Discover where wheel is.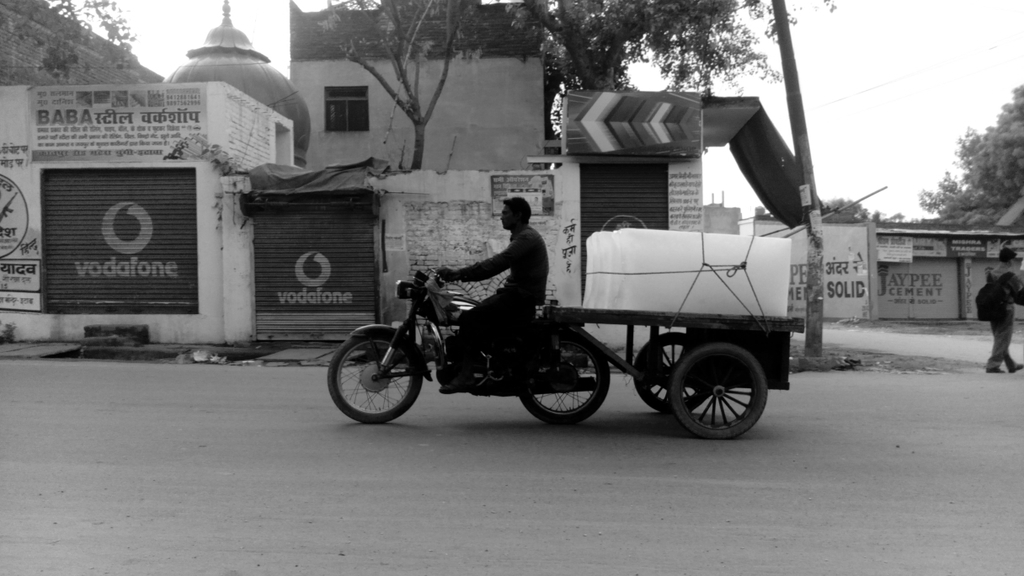
Discovered at (631, 333, 708, 414).
